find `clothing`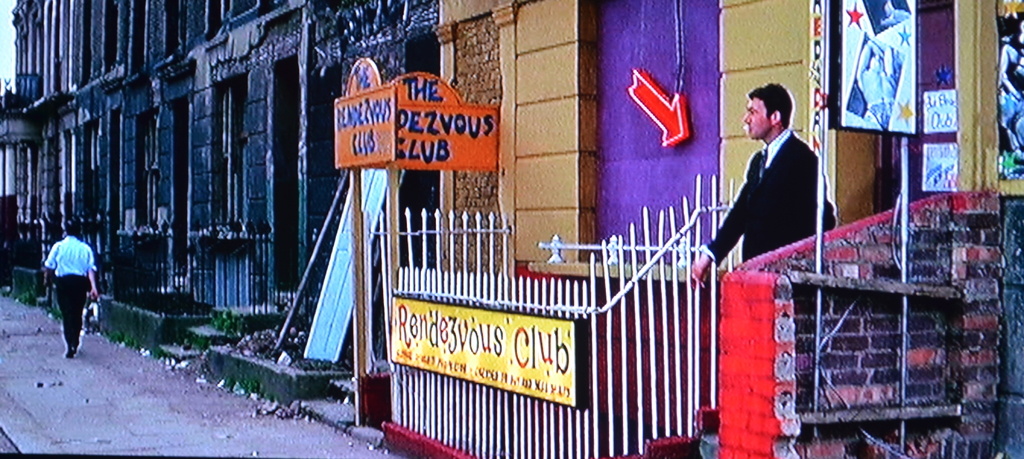
region(39, 234, 97, 346)
